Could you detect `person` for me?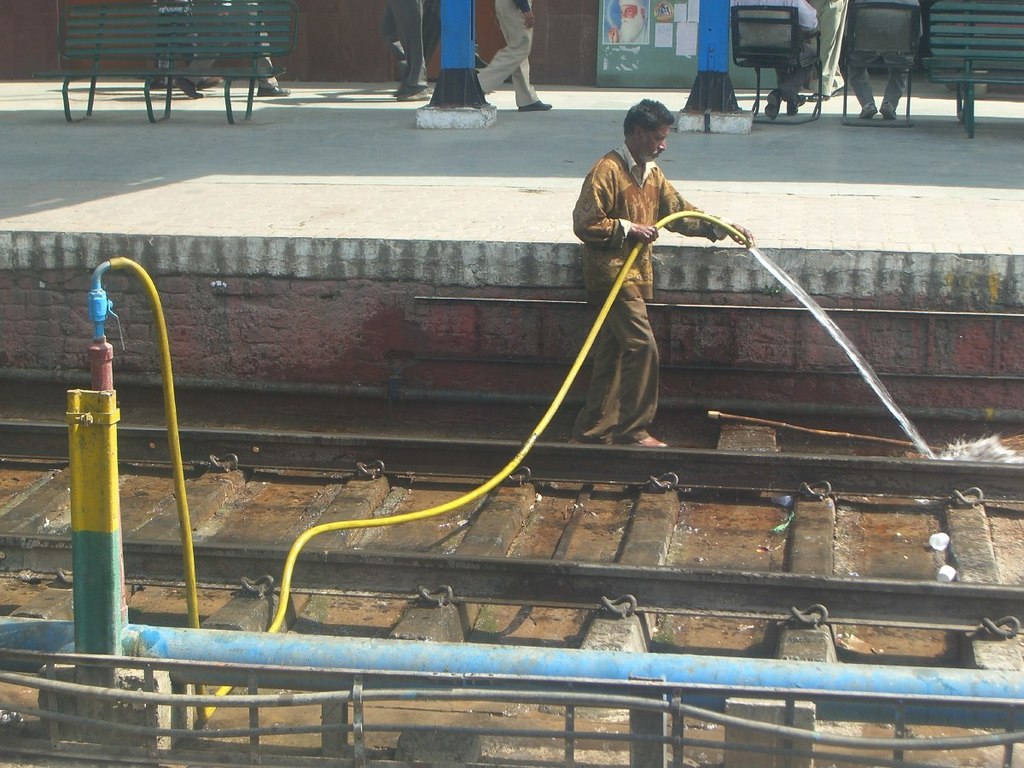
Detection result: bbox(375, 0, 434, 101).
